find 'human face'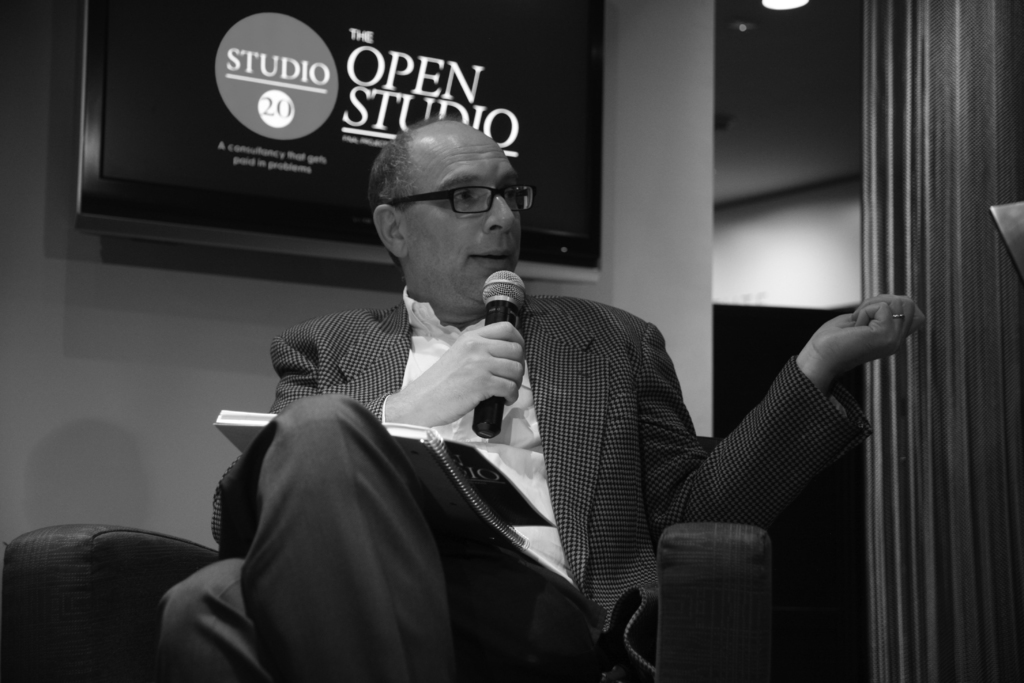
left=405, top=130, right=523, bottom=302
